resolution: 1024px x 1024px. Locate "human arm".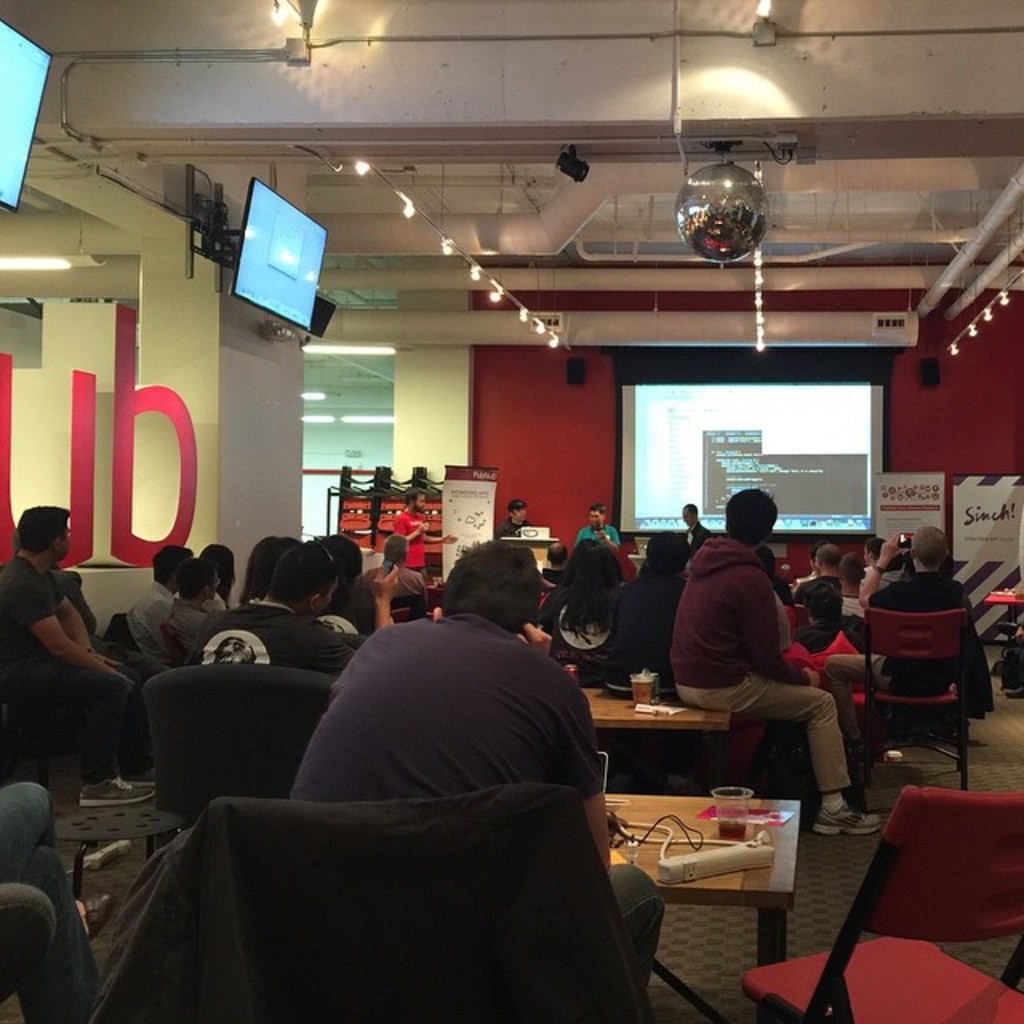
845,528,902,610.
